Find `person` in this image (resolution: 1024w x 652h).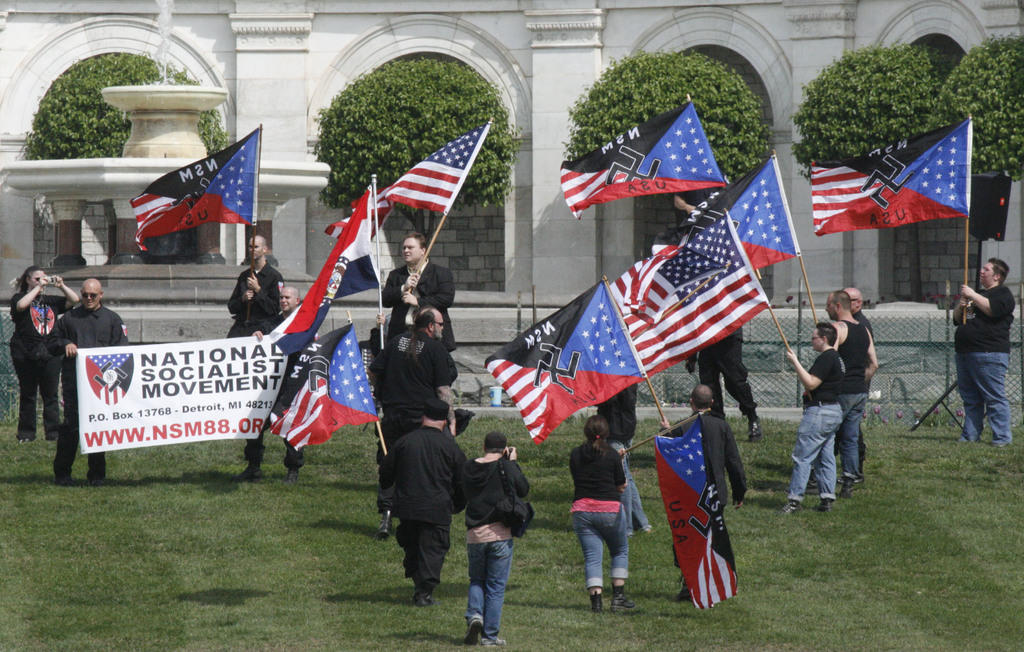
(684,325,762,441).
